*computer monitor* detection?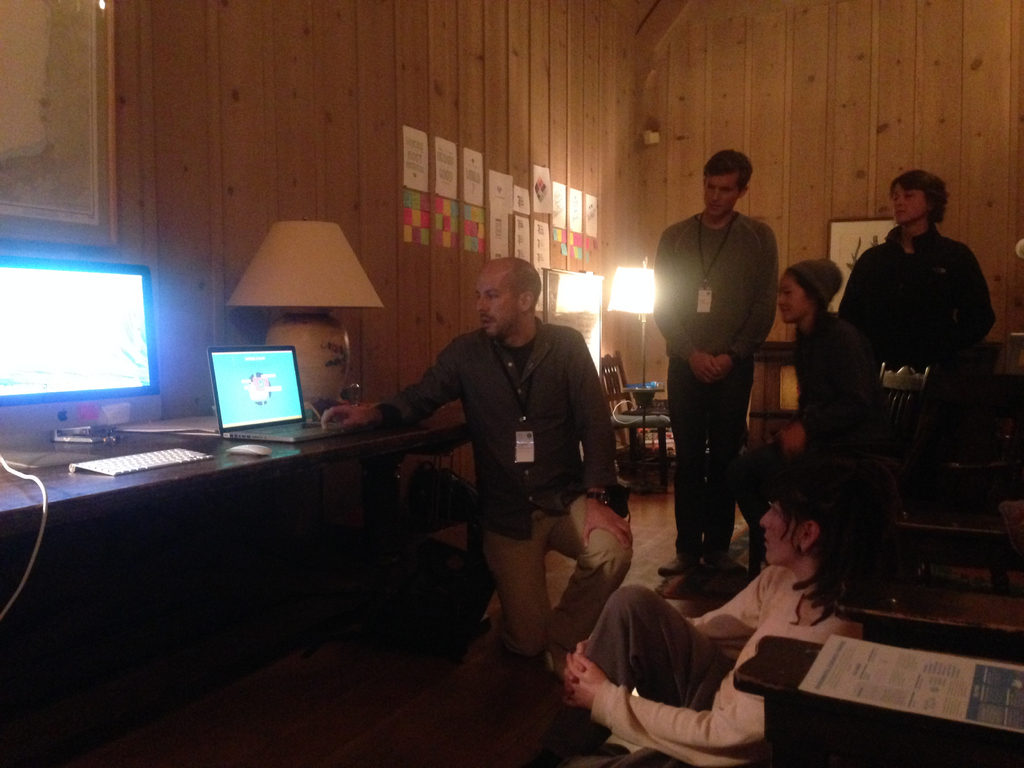
x1=4 y1=230 x2=163 y2=459
